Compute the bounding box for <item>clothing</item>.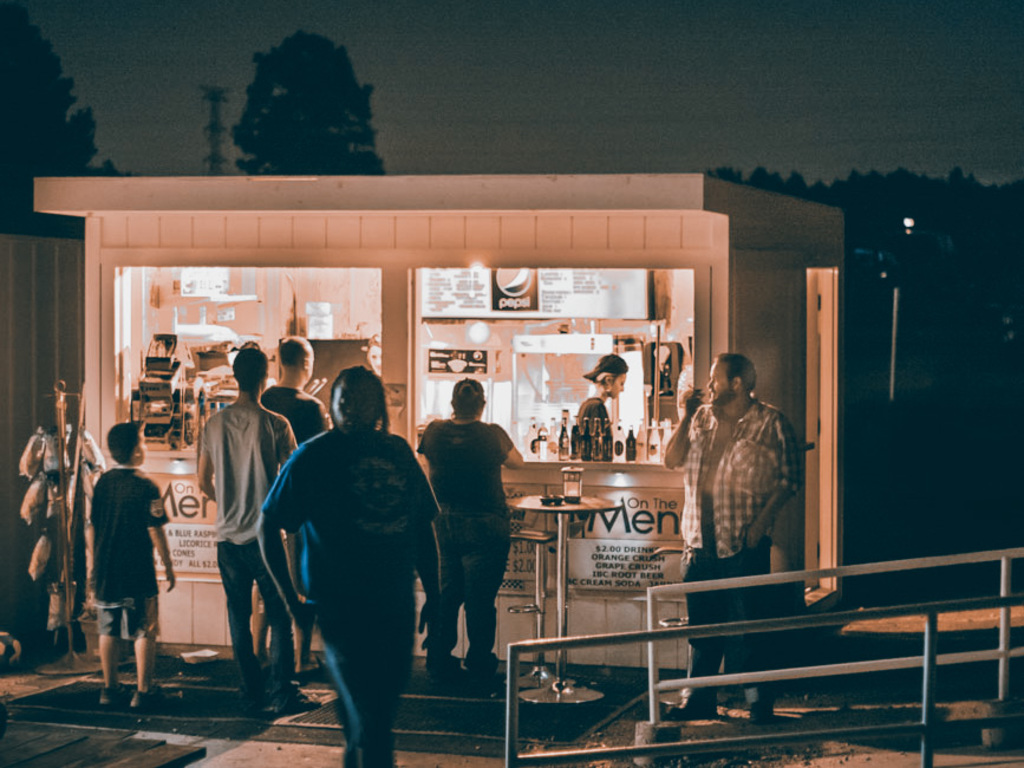
Rect(557, 392, 625, 467).
